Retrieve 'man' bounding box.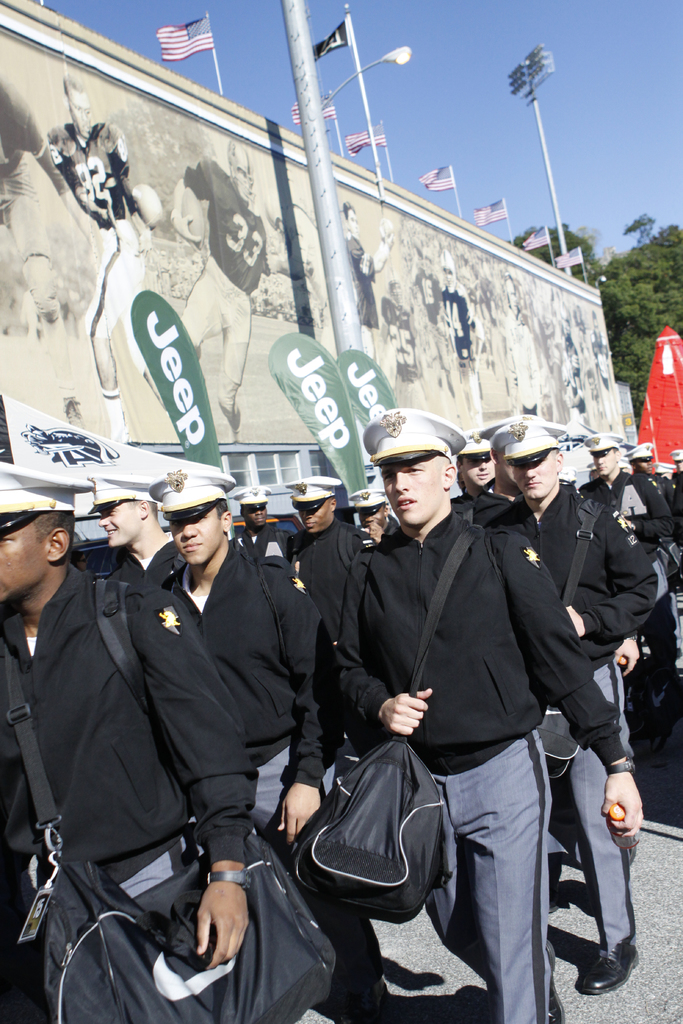
Bounding box: [39,70,158,447].
